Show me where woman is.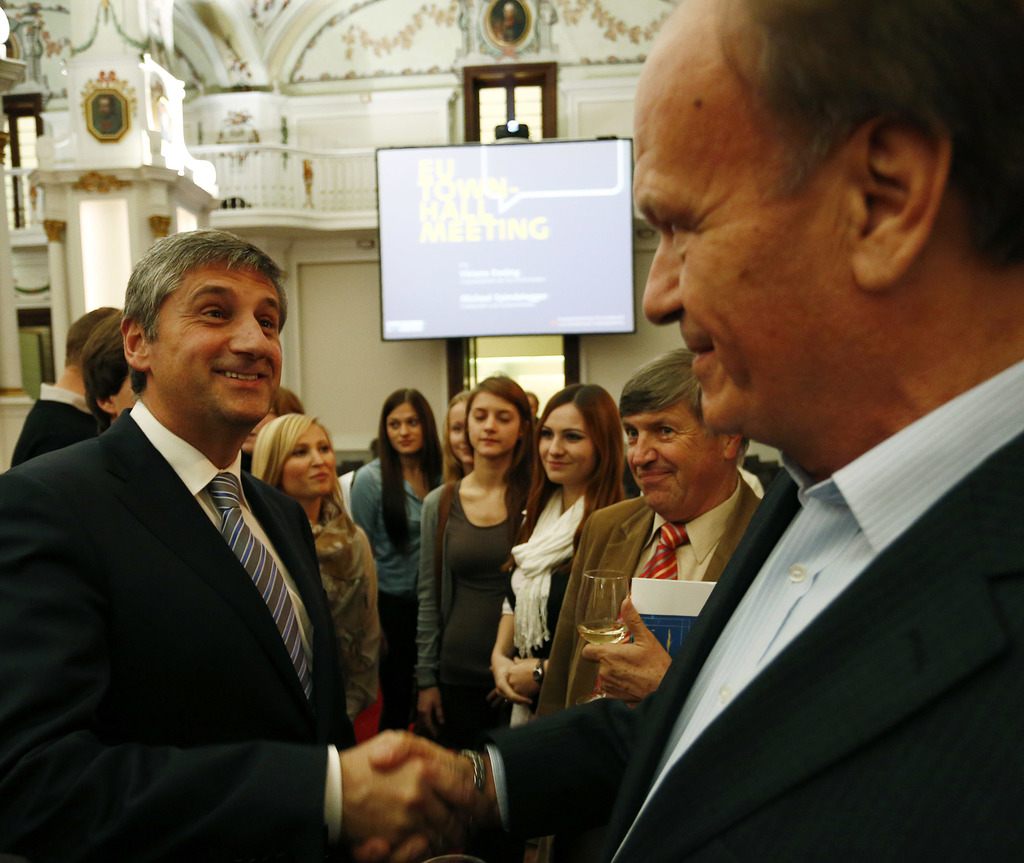
woman is at 248:406:384:737.
